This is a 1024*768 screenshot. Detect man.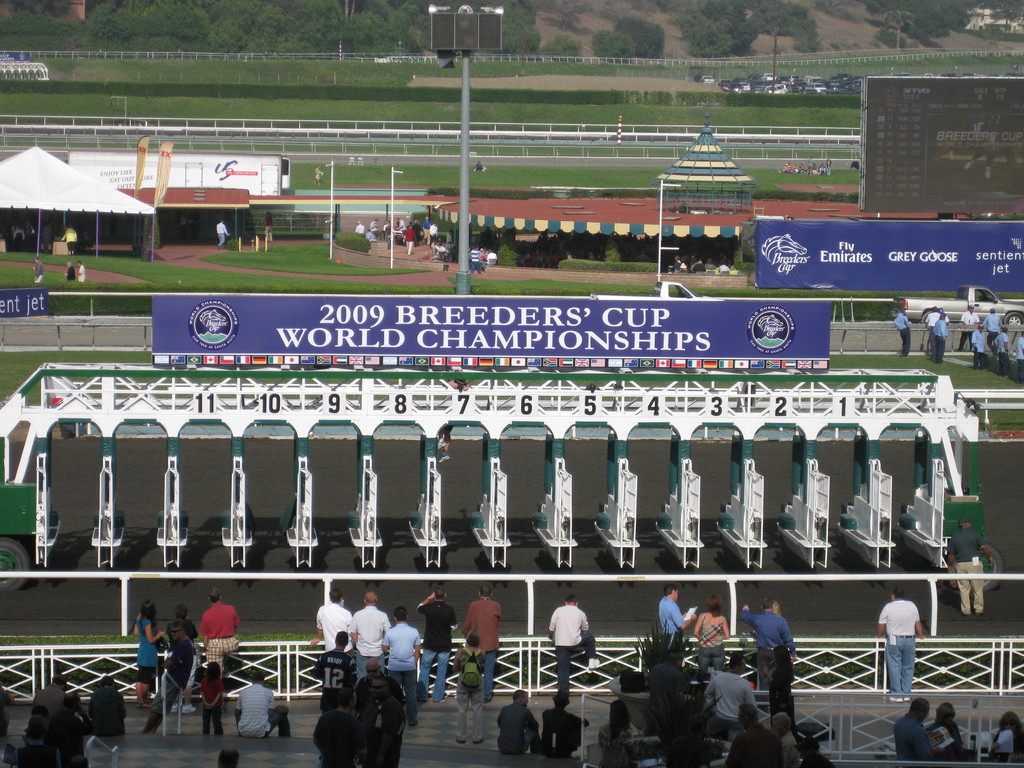
locate(314, 685, 368, 767).
